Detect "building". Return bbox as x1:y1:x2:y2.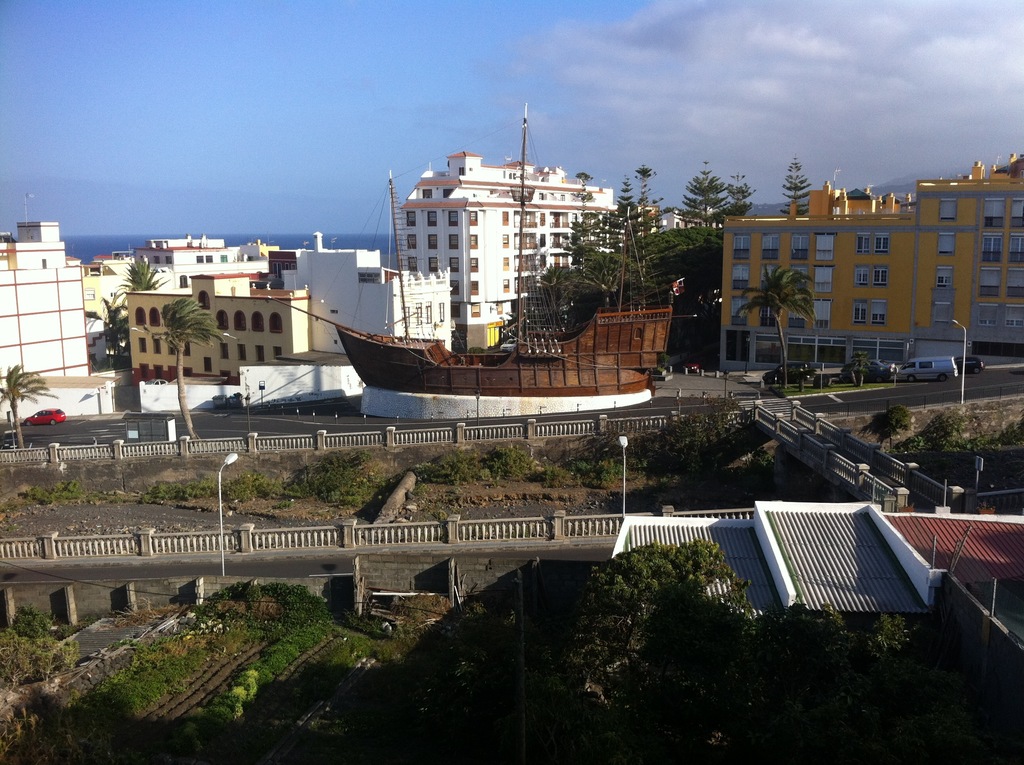
715:157:1023:371.
